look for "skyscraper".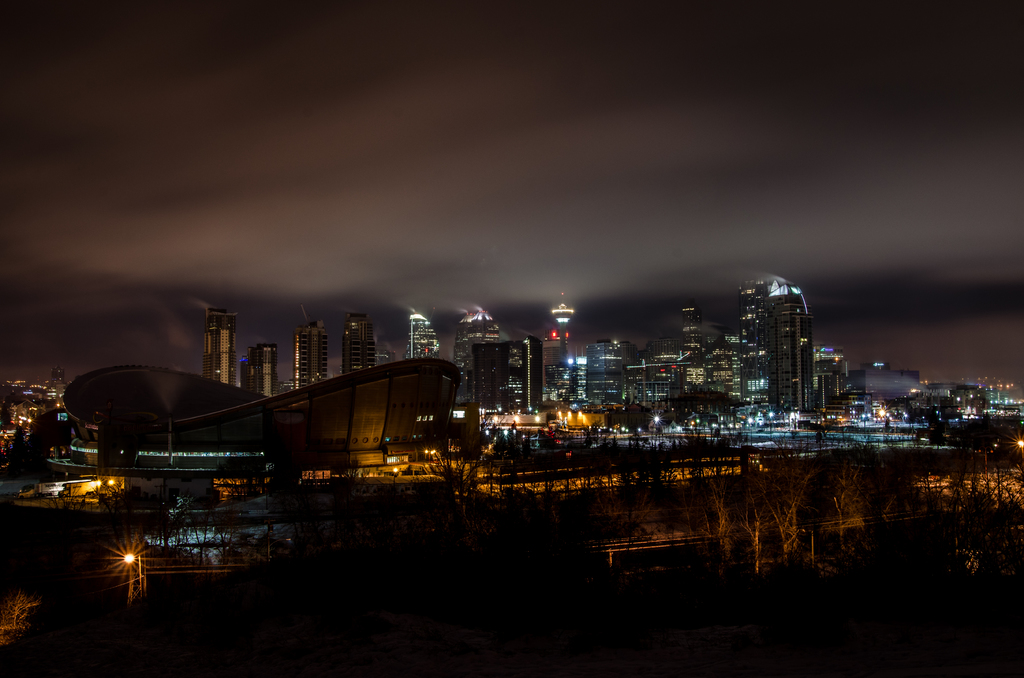
Found: 767:274:816:412.
